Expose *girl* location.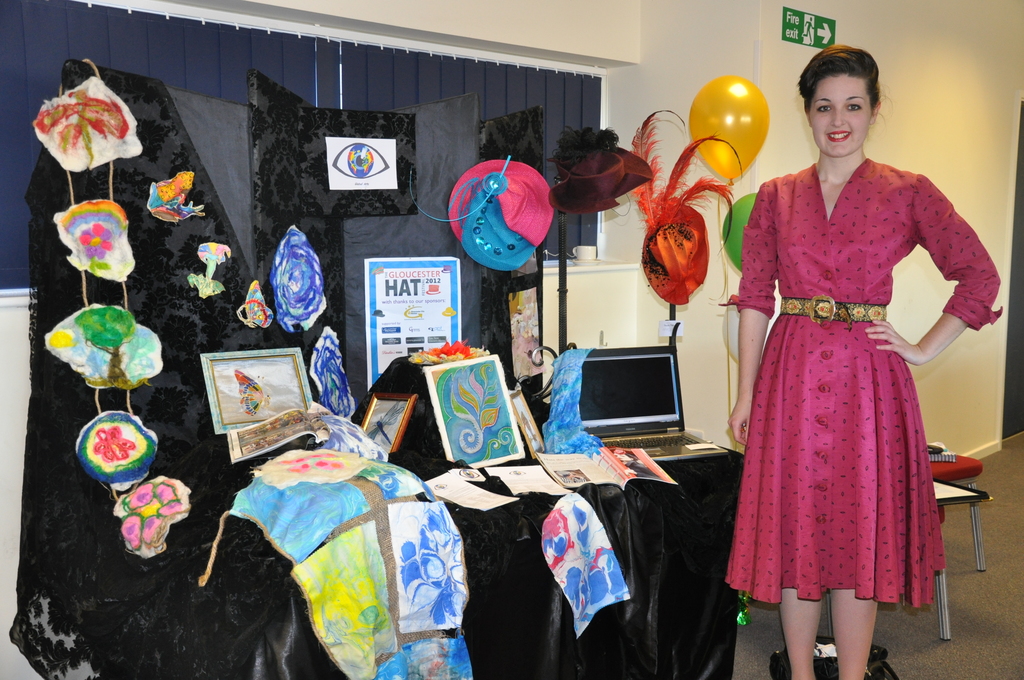
Exposed at [718,42,1004,679].
